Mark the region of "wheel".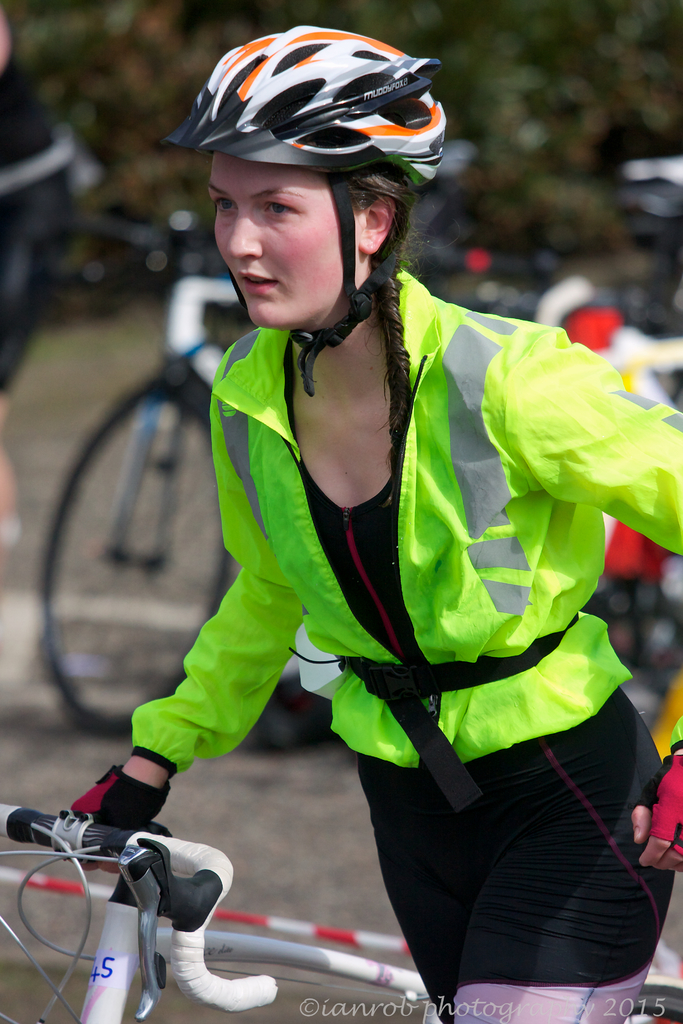
Region: <bbox>23, 372, 249, 745</bbox>.
